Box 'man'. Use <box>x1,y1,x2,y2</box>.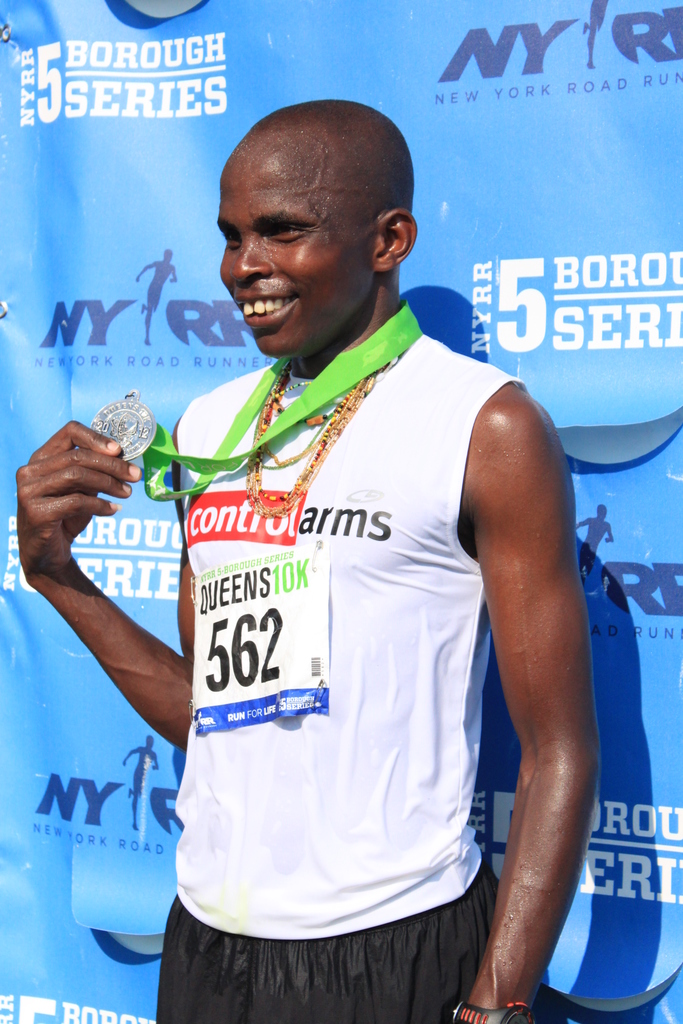
<box>10,100,605,1023</box>.
